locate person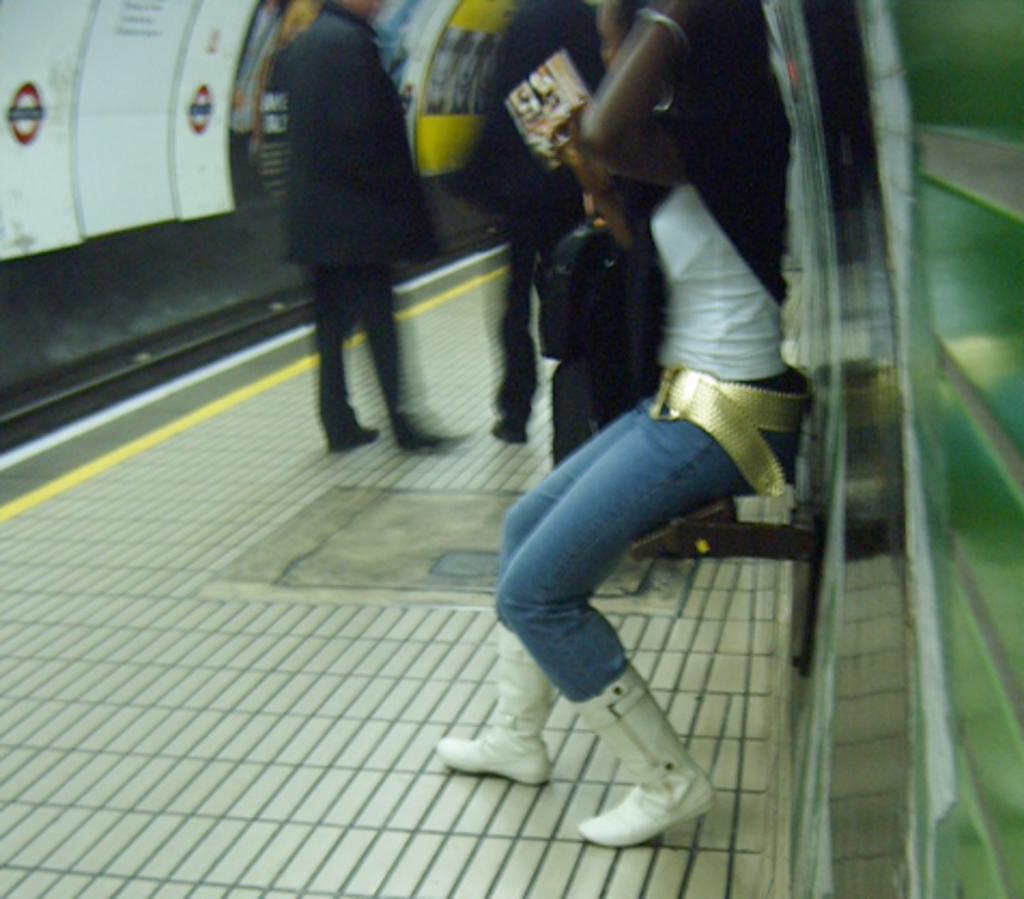
l=432, t=0, r=635, b=454
